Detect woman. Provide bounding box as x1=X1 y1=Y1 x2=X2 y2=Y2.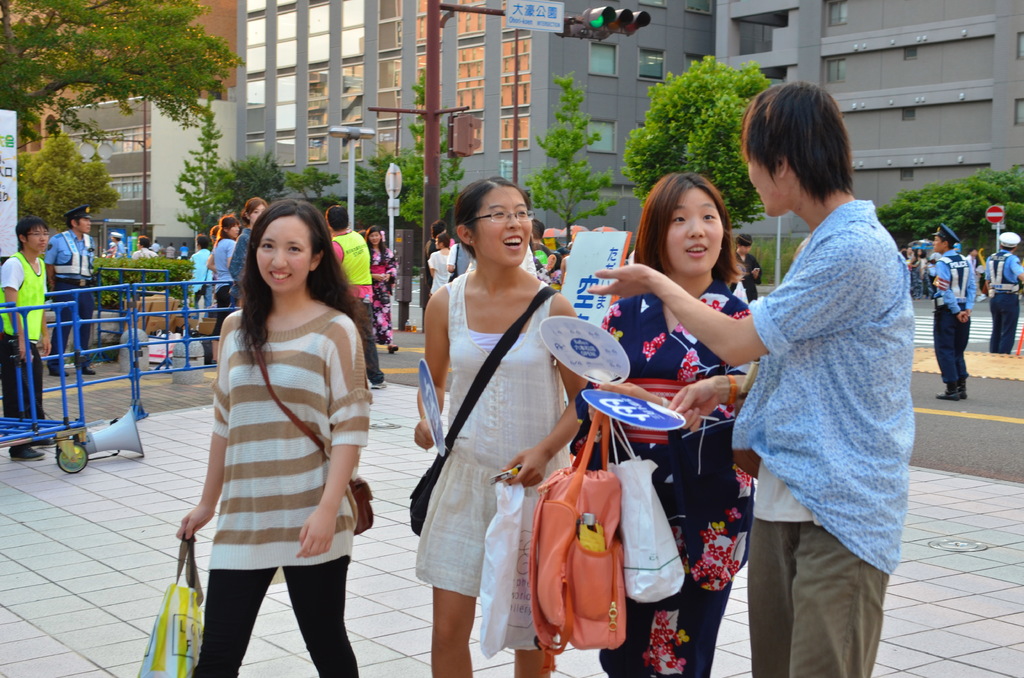
x1=209 y1=229 x2=222 y2=248.
